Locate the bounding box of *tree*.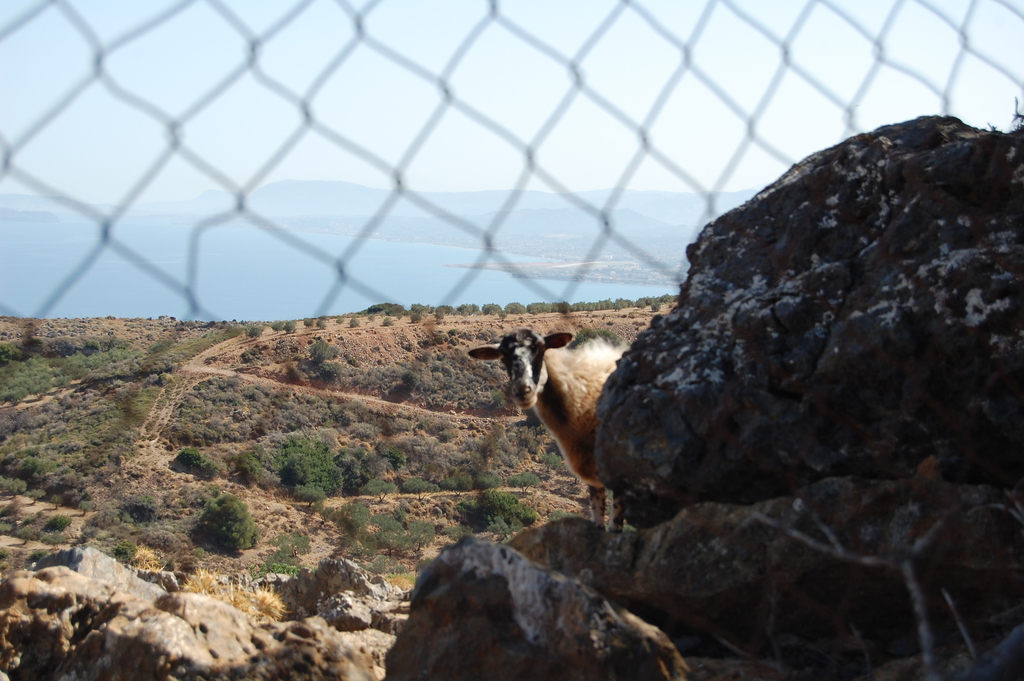
Bounding box: region(362, 473, 394, 508).
